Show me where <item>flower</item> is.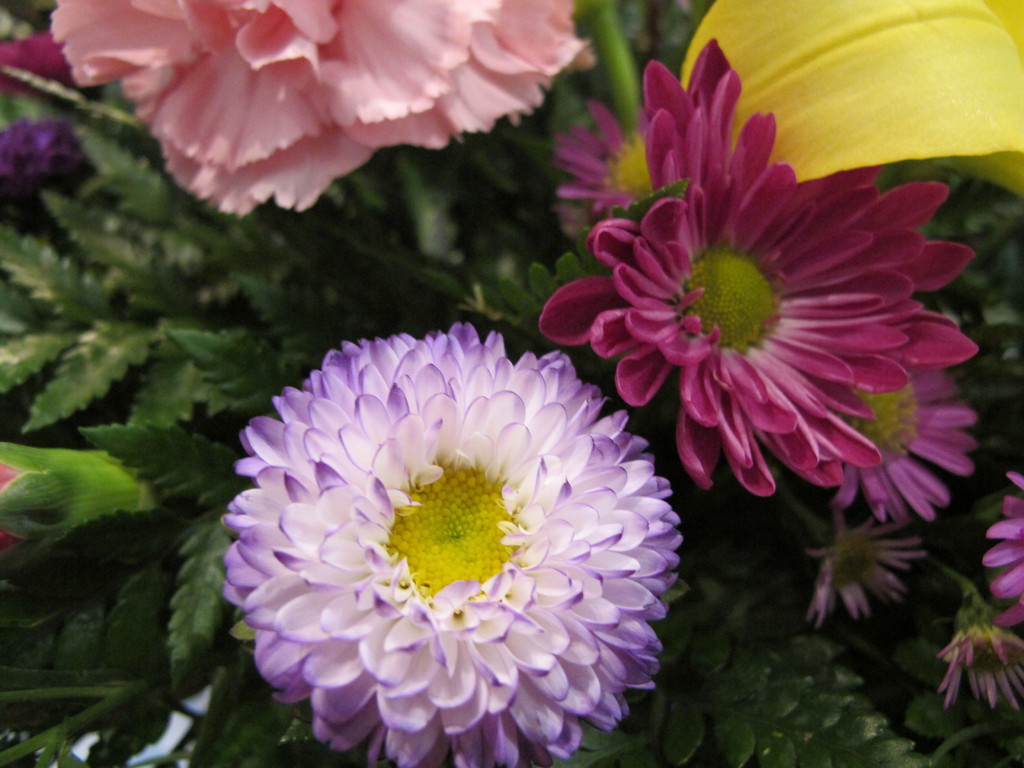
<item>flower</item> is at (x1=934, y1=597, x2=1023, y2=713).
